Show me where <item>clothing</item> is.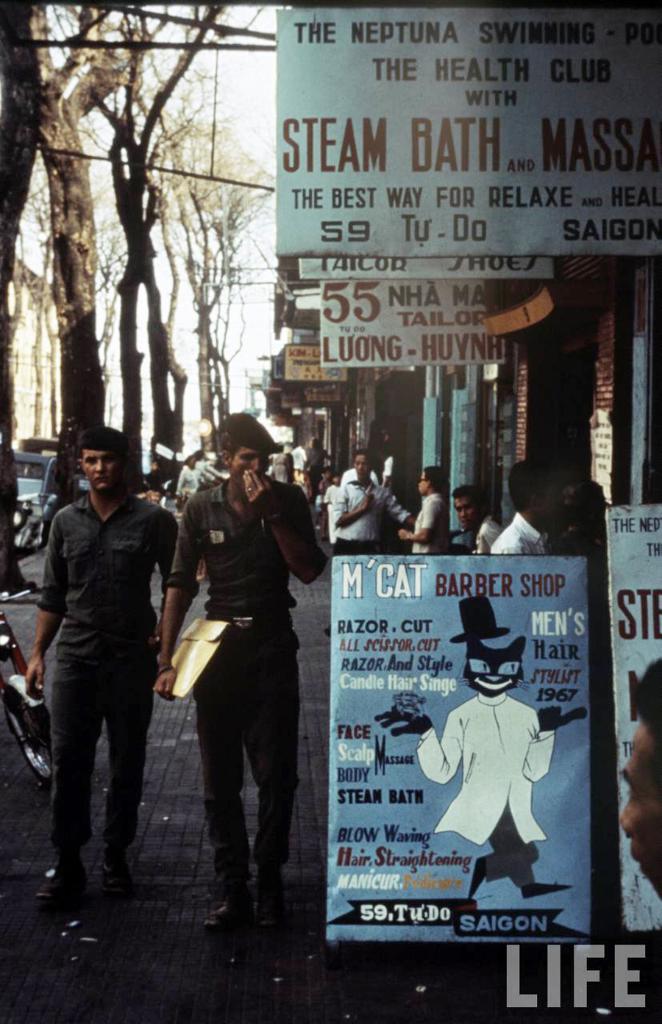
<item>clothing</item> is at detection(160, 481, 327, 880).
